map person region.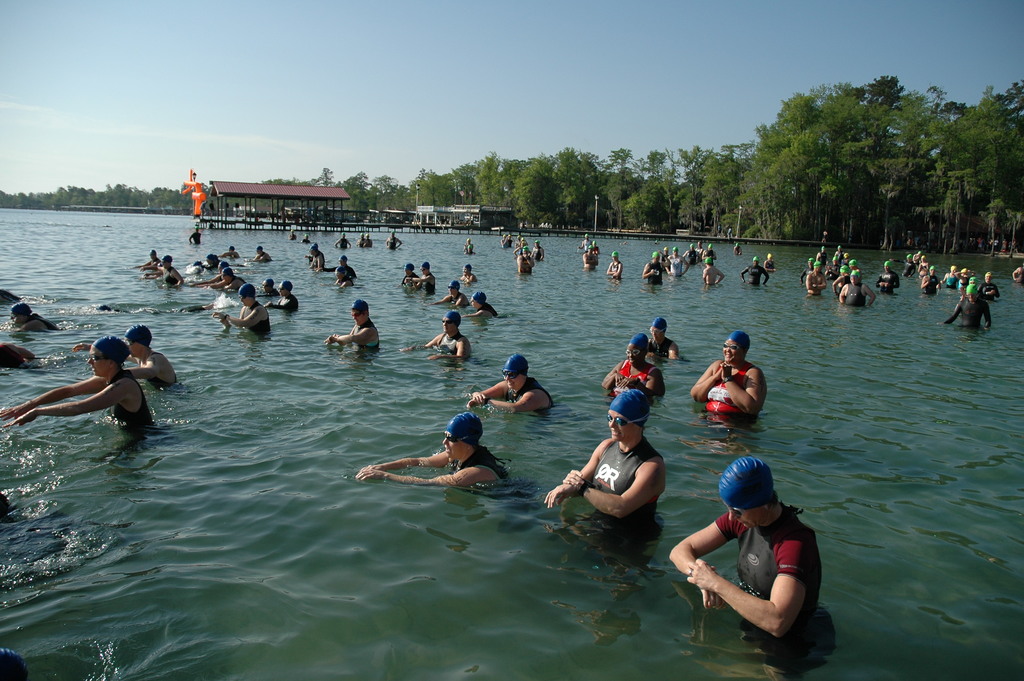
Mapped to rect(327, 255, 358, 280).
